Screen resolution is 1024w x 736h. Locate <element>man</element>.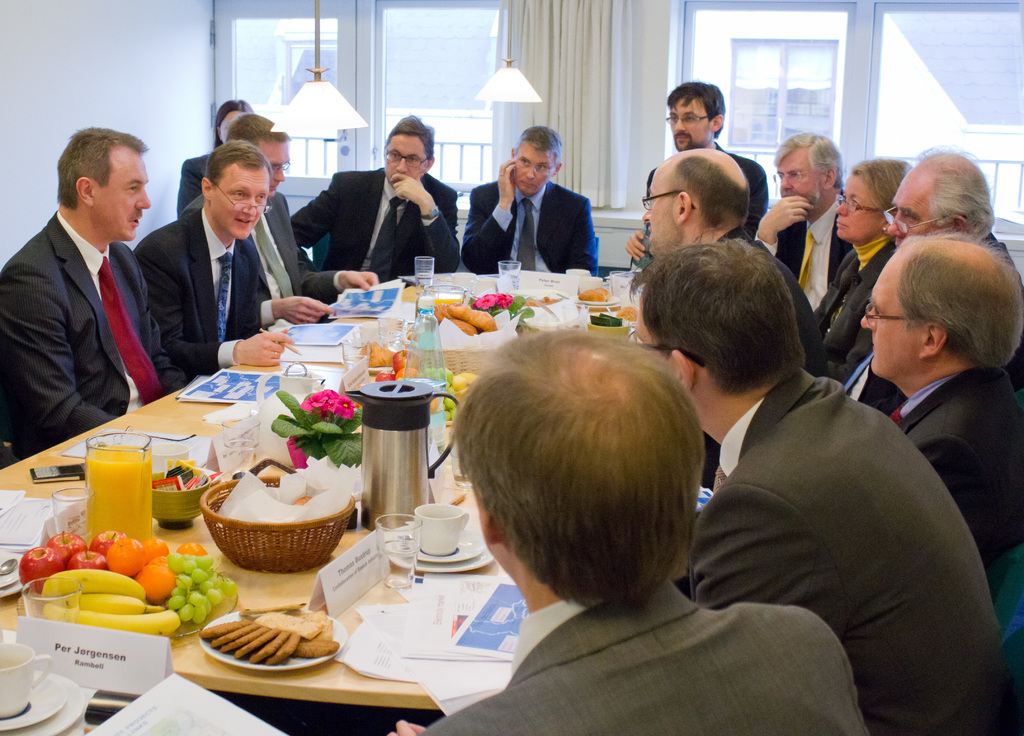
(0,126,178,451).
